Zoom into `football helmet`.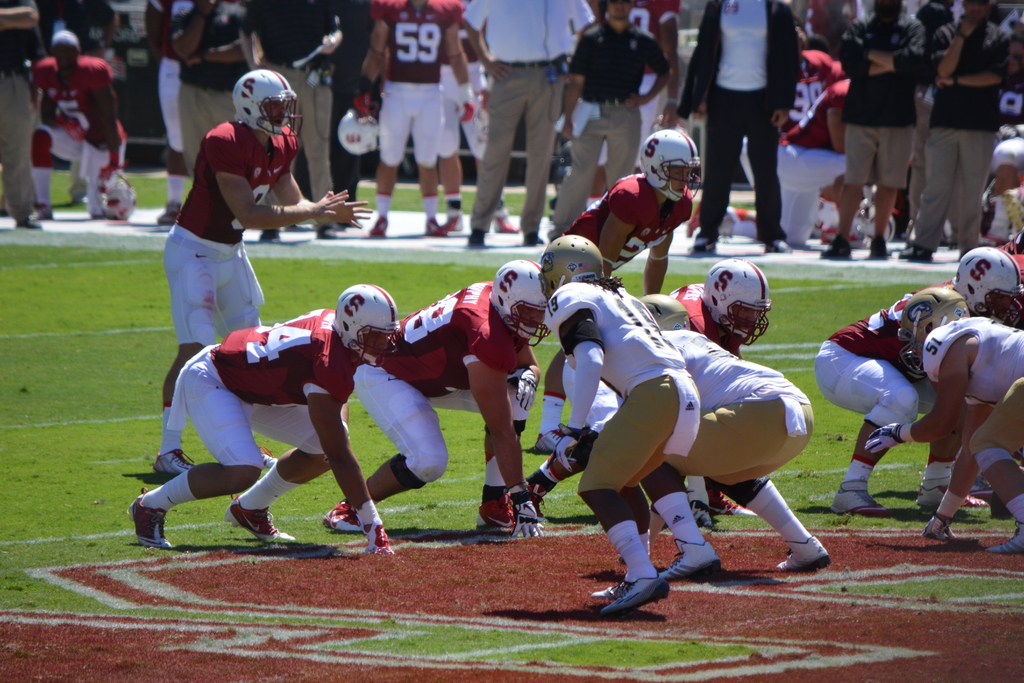
Zoom target: (left=337, top=284, right=399, bottom=373).
